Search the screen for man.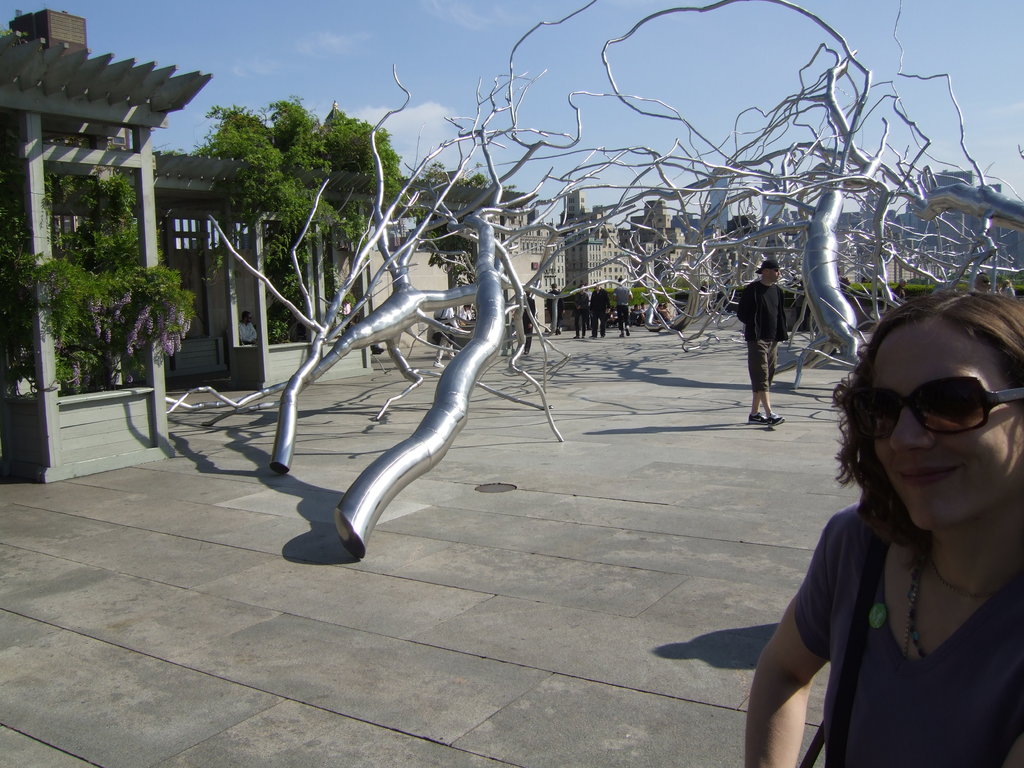
Found at {"x1": 586, "y1": 279, "x2": 614, "y2": 341}.
